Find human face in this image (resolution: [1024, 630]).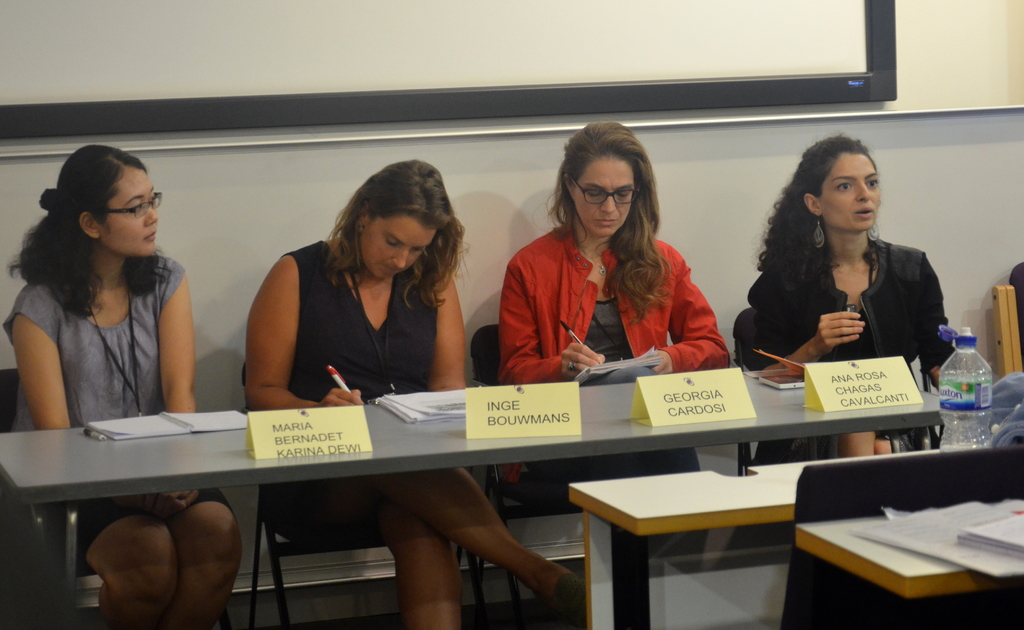
bbox(99, 170, 159, 257).
